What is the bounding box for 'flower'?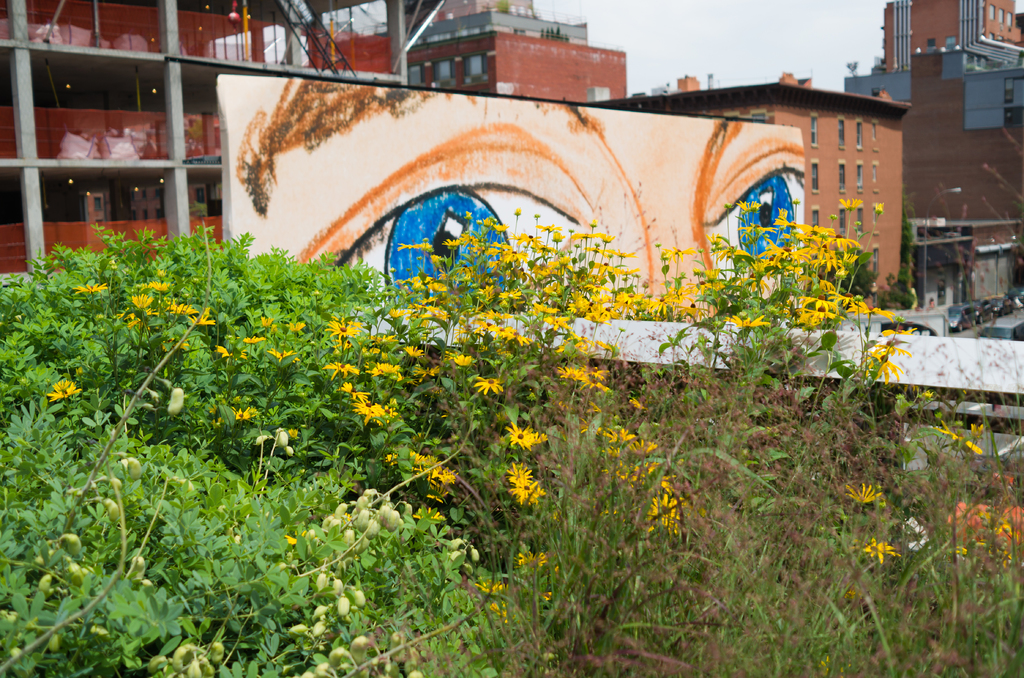
{"left": 553, "top": 332, "right": 596, "bottom": 355}.
